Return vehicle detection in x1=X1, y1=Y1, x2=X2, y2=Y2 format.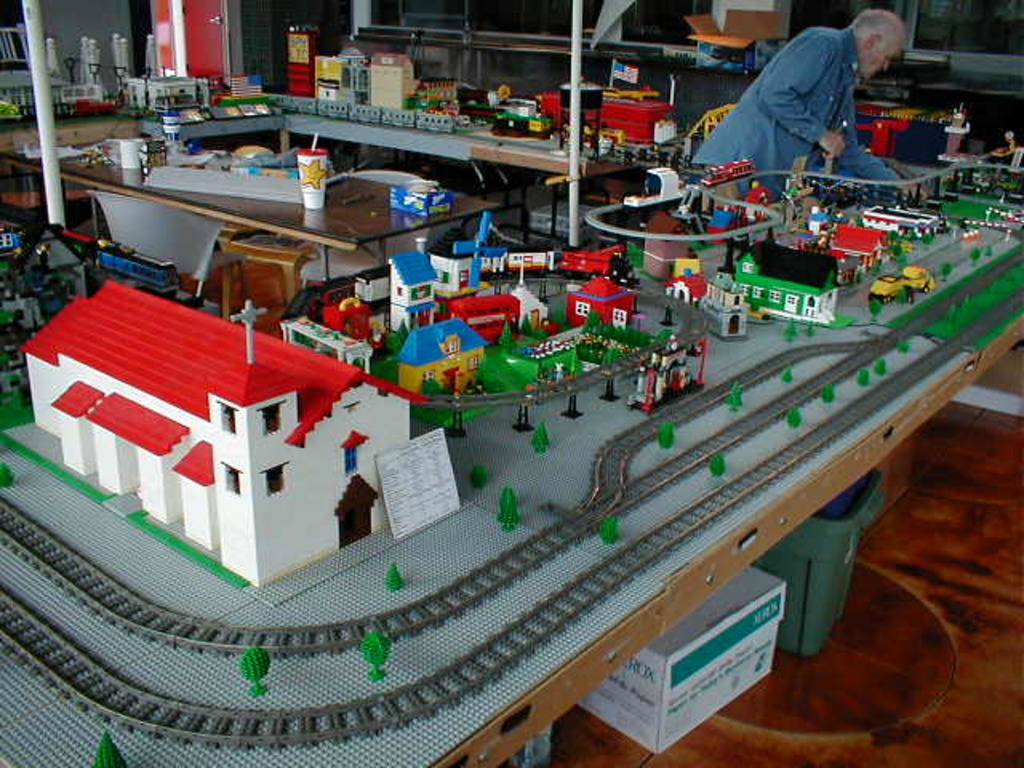
x1=498, y1=104, x2=554, y2=147.
